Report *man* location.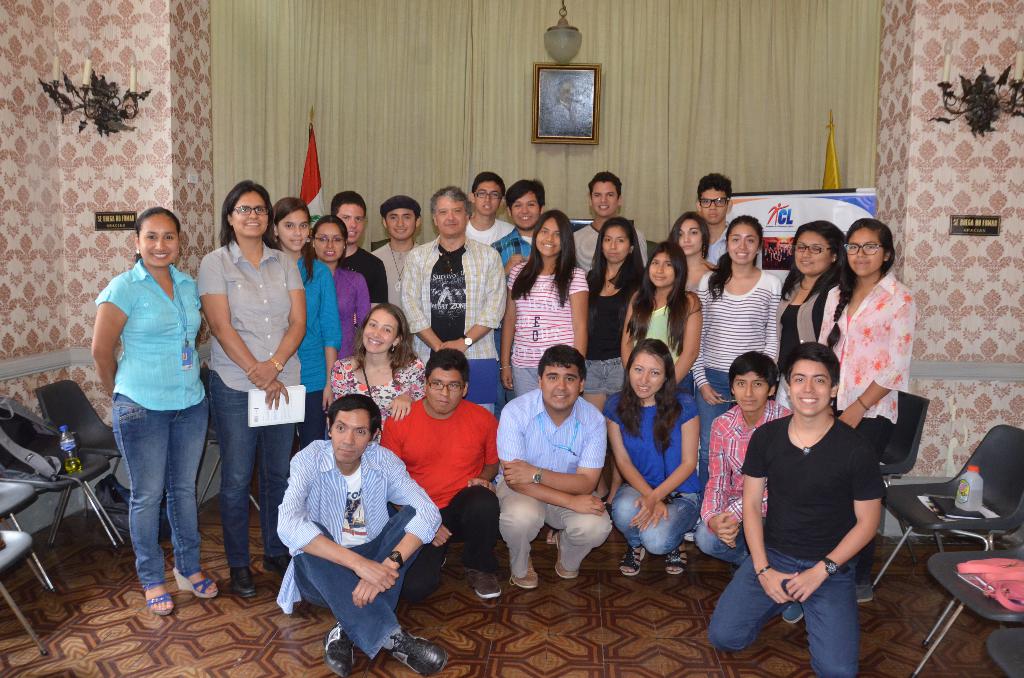
Report: <region>261, 380, 428, 657</region>.
